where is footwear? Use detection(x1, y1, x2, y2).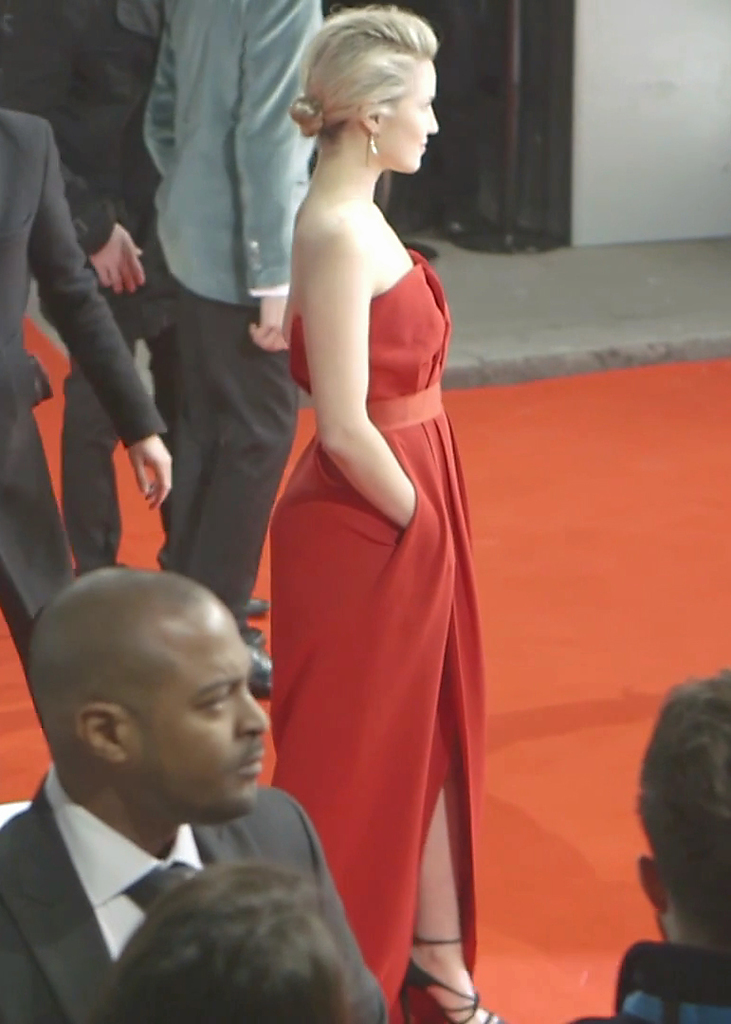
detection(239, 639, 275, 697).
